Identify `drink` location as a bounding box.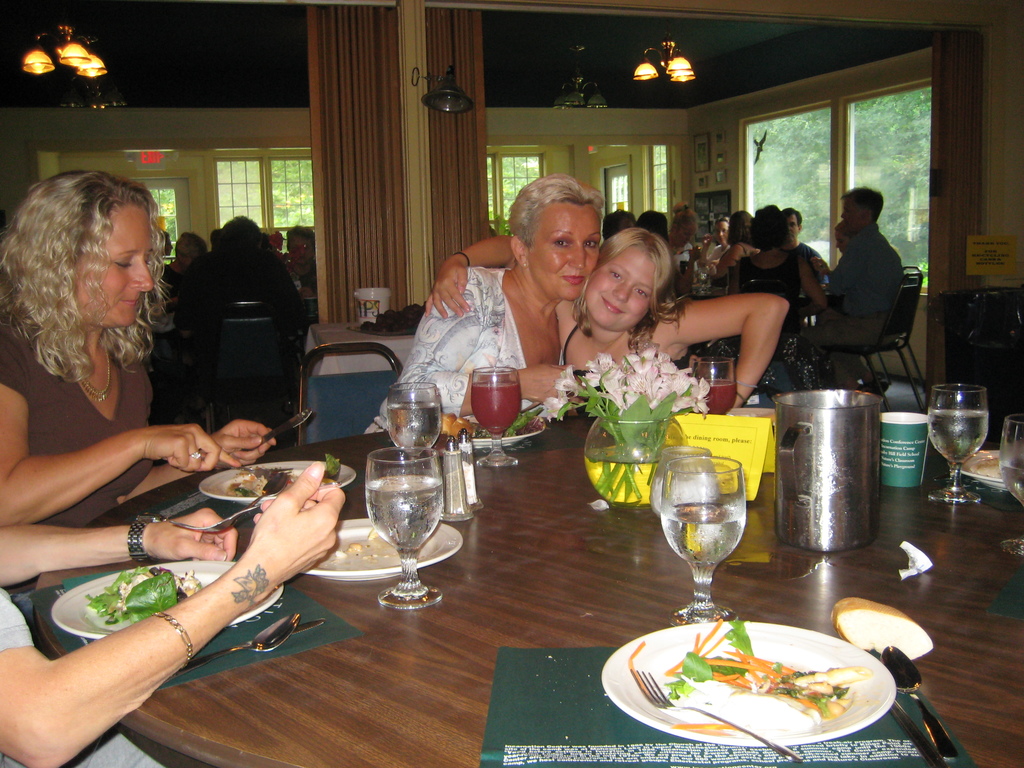
pyautogui.locateOnScreen(703, 384, 736, 412).
